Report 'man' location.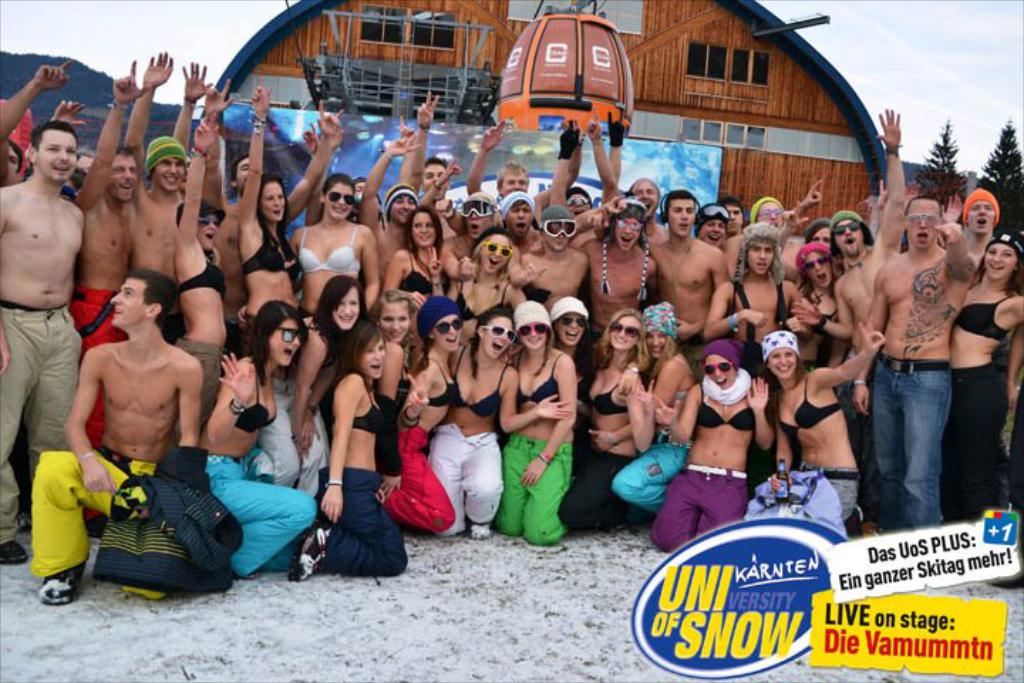
Report: bbox(356, 128, 428, 295).
